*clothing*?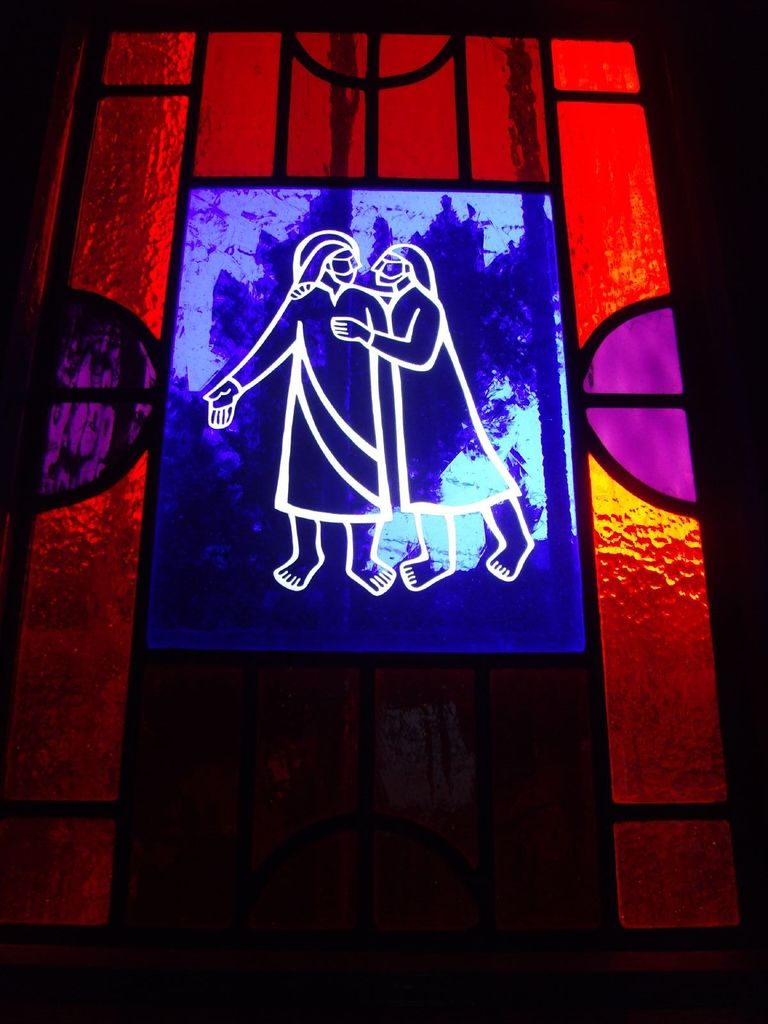
l=228, t=279, r=390, b=522
